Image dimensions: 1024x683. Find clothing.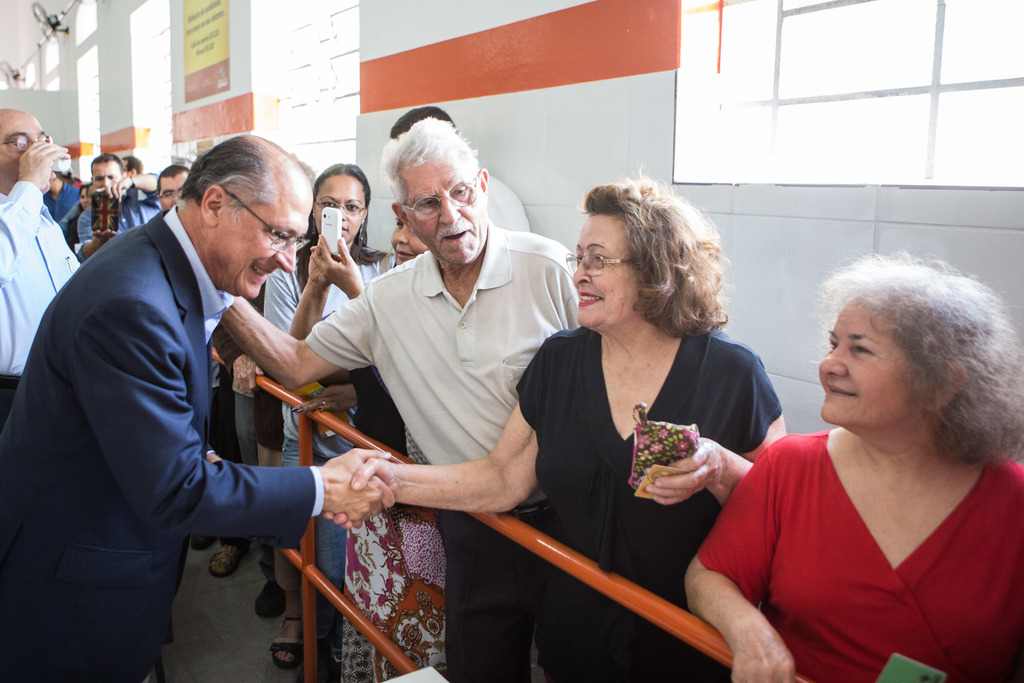
[269,428,337,602].
